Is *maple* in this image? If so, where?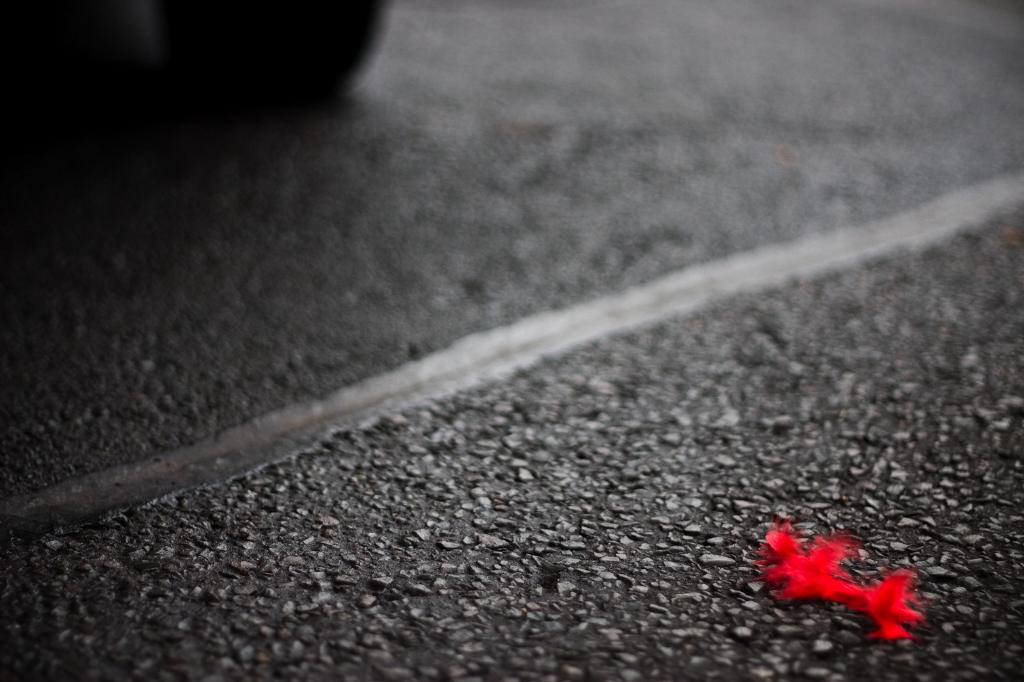
Yes, at locate(749, 513, 914, 646).
